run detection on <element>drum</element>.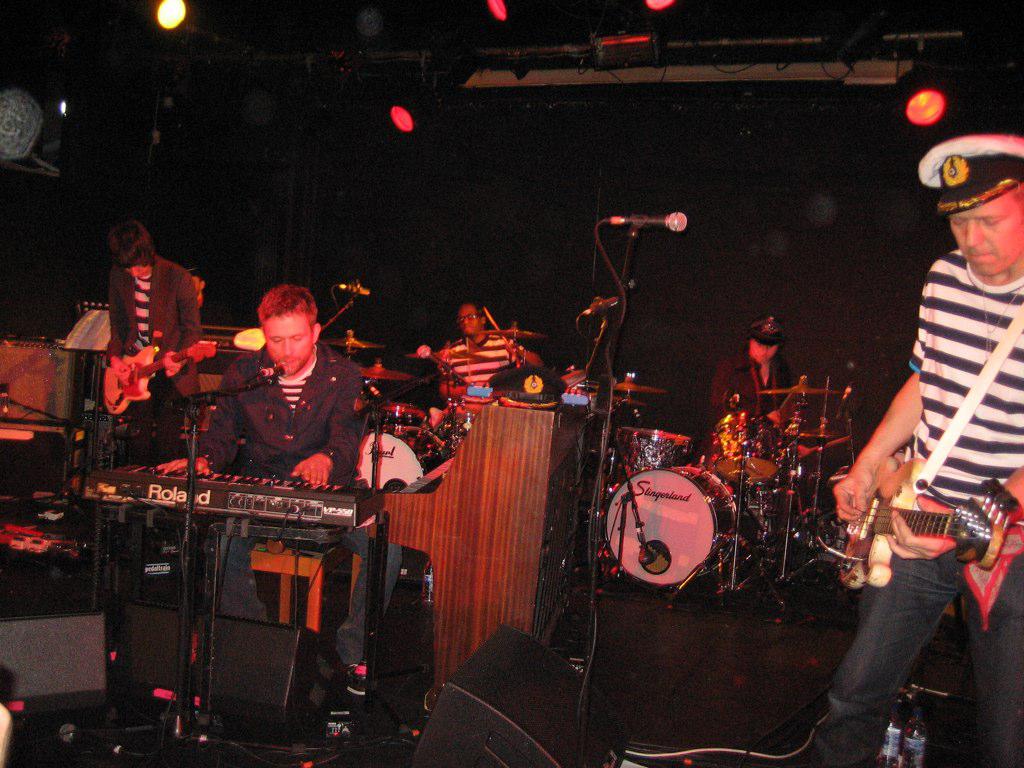
Result: crop(603, 464, 739, 590).
